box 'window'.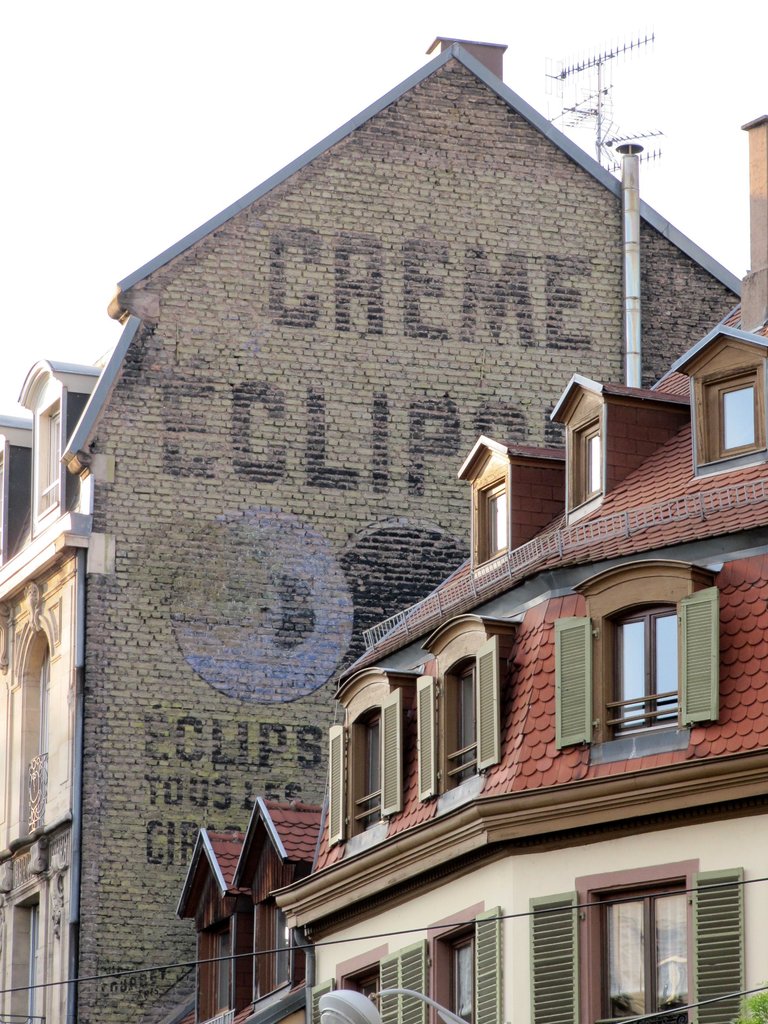
x1=478 y1=471 x2=513 y2=559.
